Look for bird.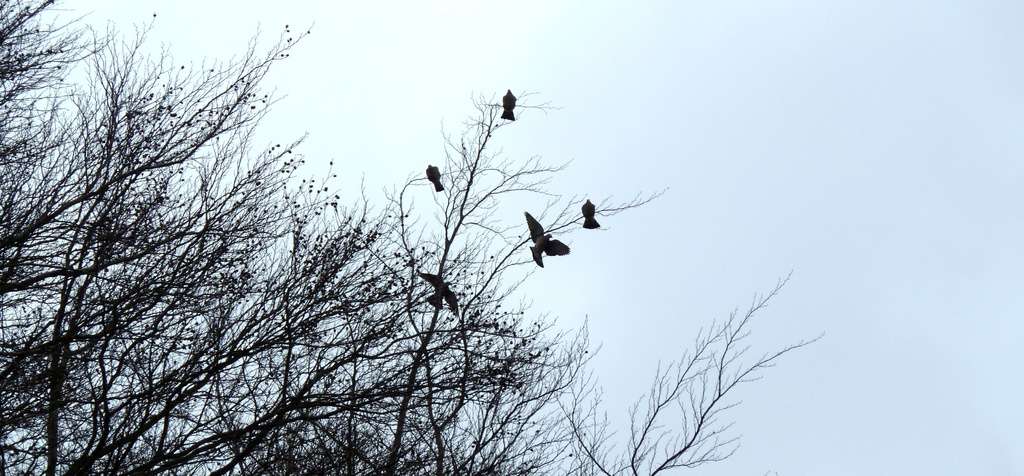
Found: 500/87/517/123.
